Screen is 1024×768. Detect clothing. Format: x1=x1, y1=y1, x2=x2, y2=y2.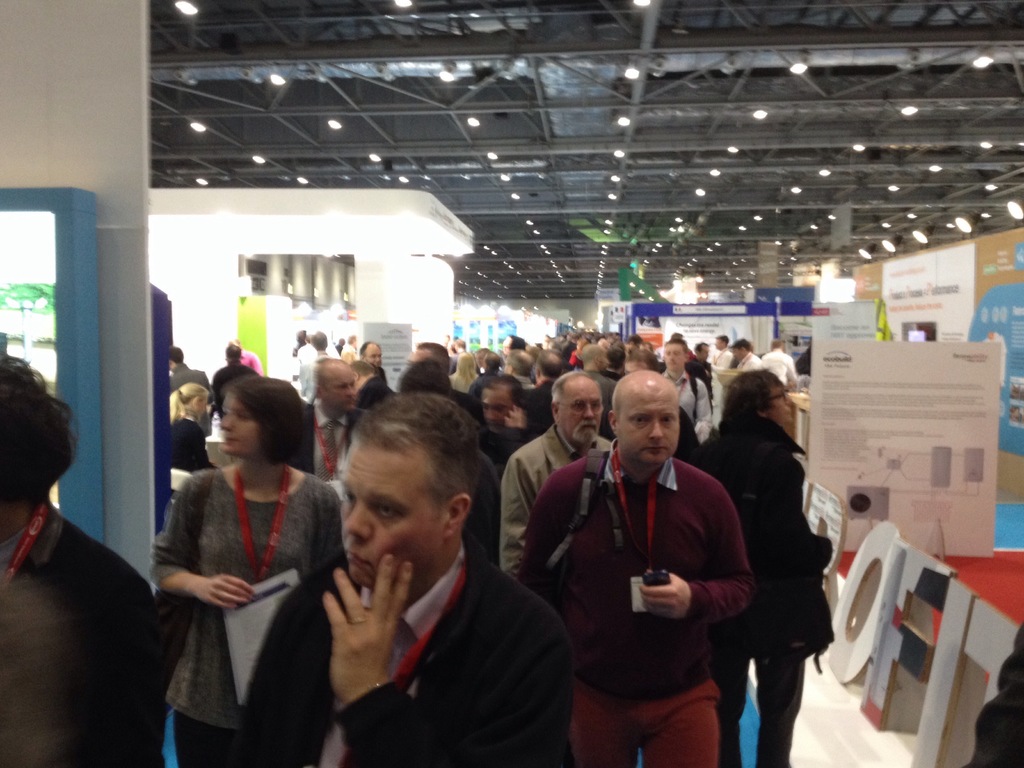
x1=610, y1=348, x2=620, y2=365.
